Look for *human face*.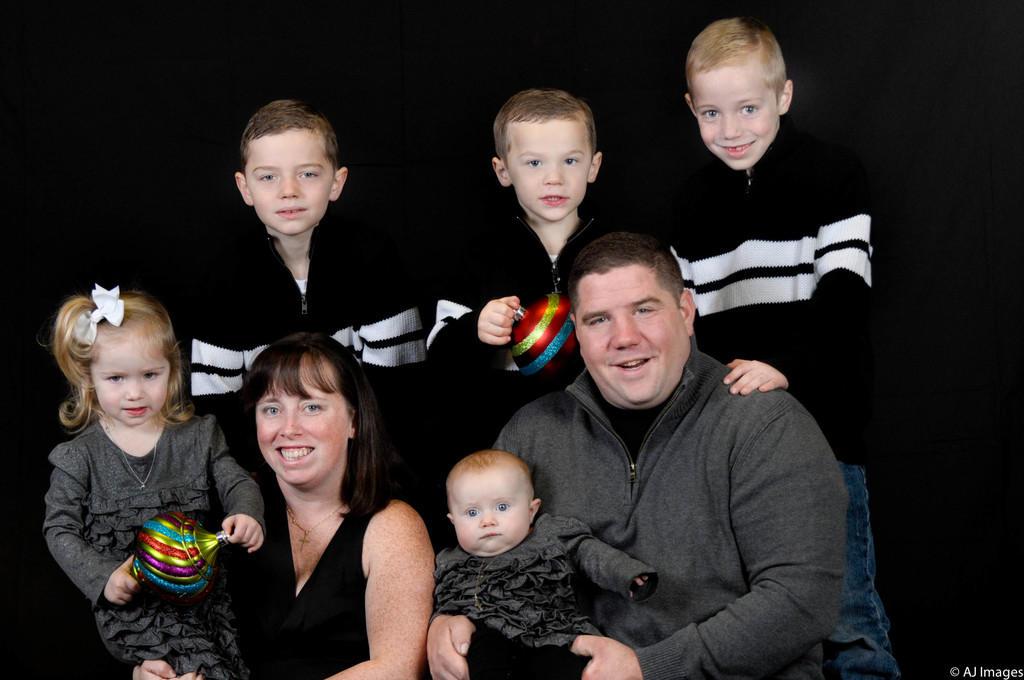
Found: rect(243, 126, 335, 236).
